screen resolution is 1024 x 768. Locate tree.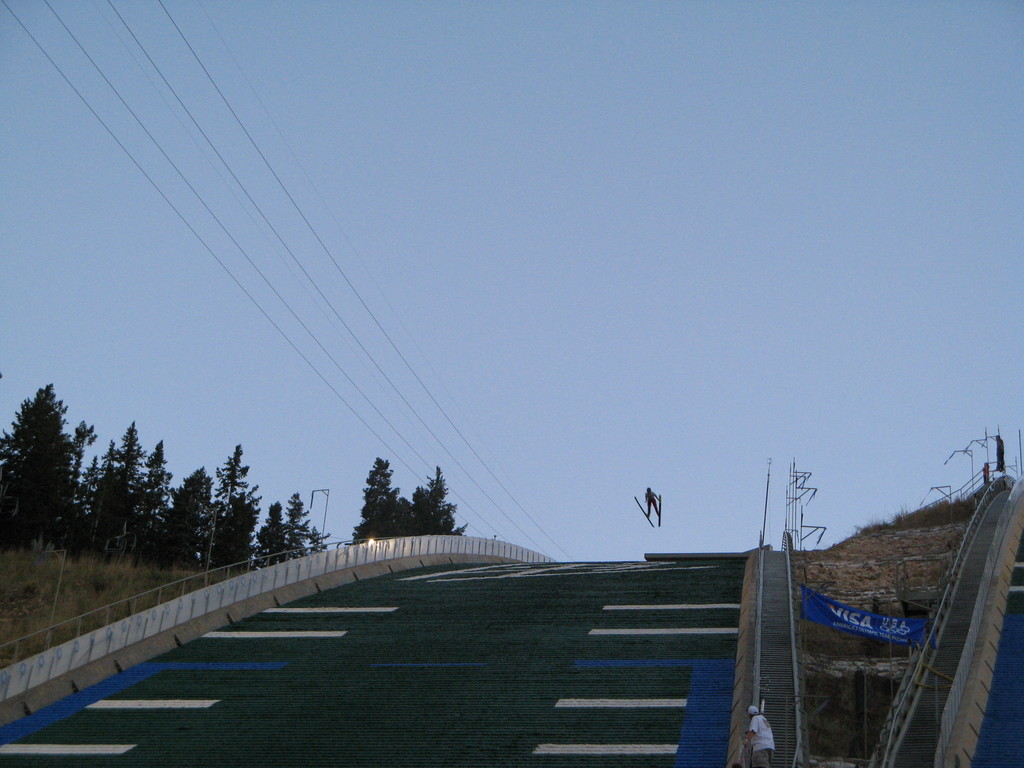
[38,415,109,558].
